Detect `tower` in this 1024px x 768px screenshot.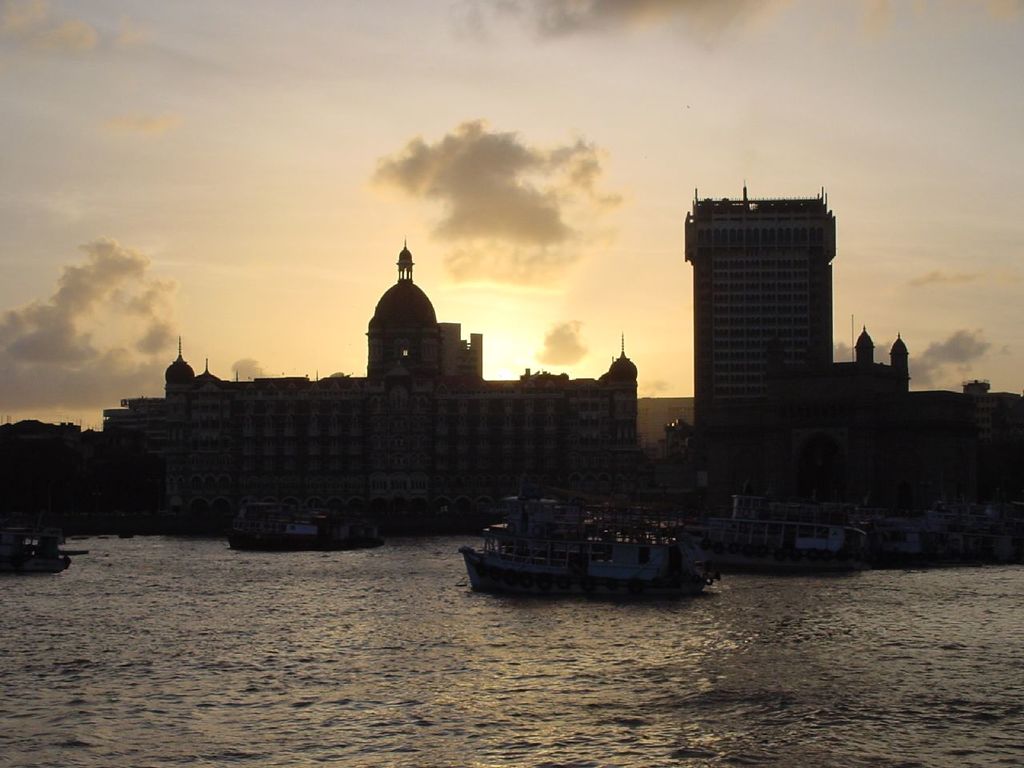
Detection: locate(893, 338, 910, 390).
